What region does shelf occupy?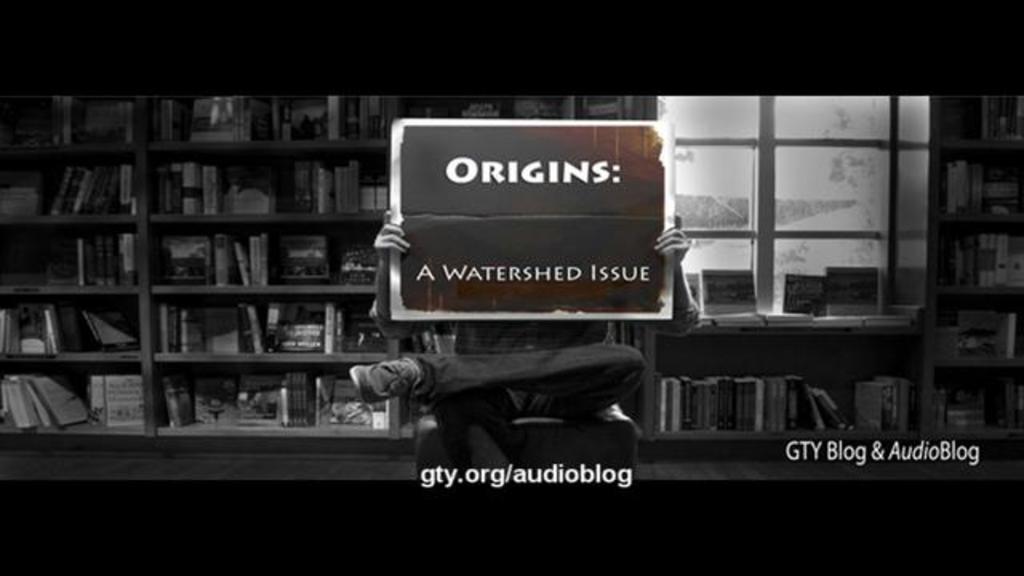
detection(176, 213, 416, 315).
